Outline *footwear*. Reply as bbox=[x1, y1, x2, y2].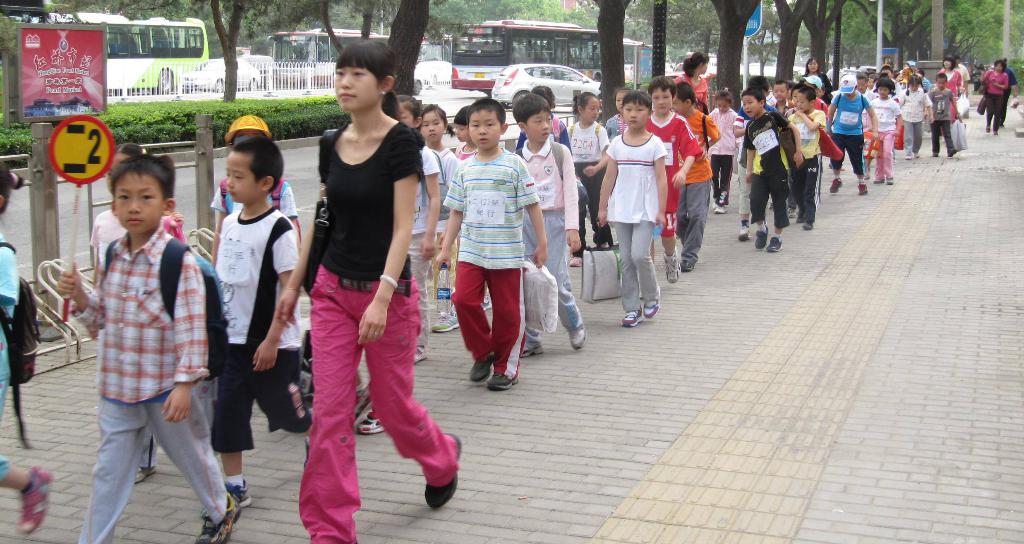
bbox=[356, 408, 388, 435].
